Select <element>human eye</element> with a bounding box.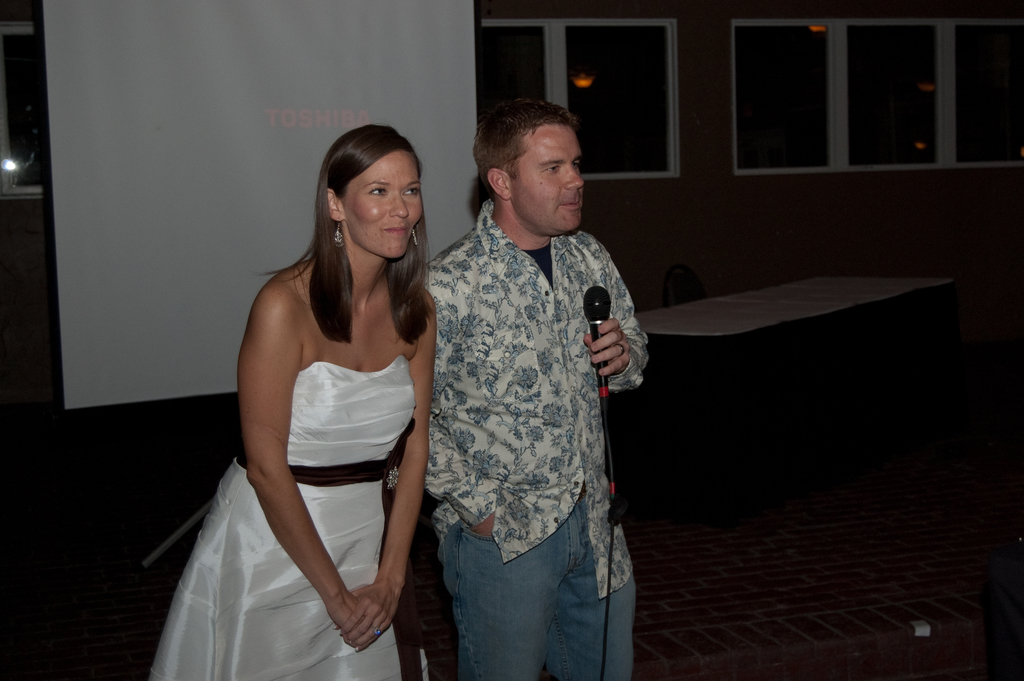
box(541, 161, 563, 172).
